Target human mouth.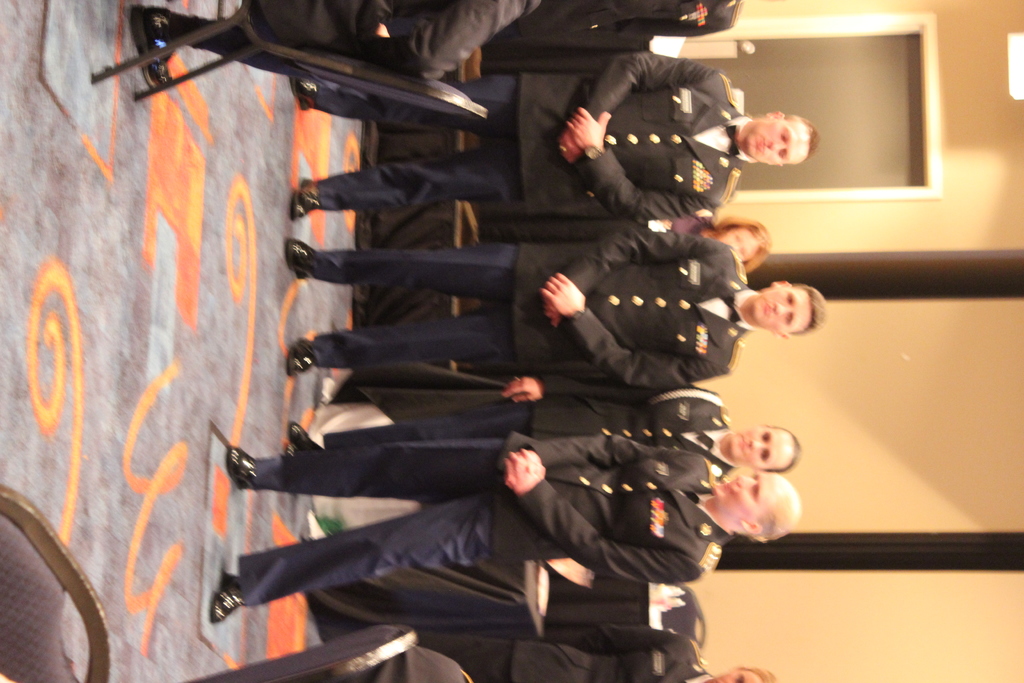
Target region: [x1=757, y1=138, x2=764, y2=151].
